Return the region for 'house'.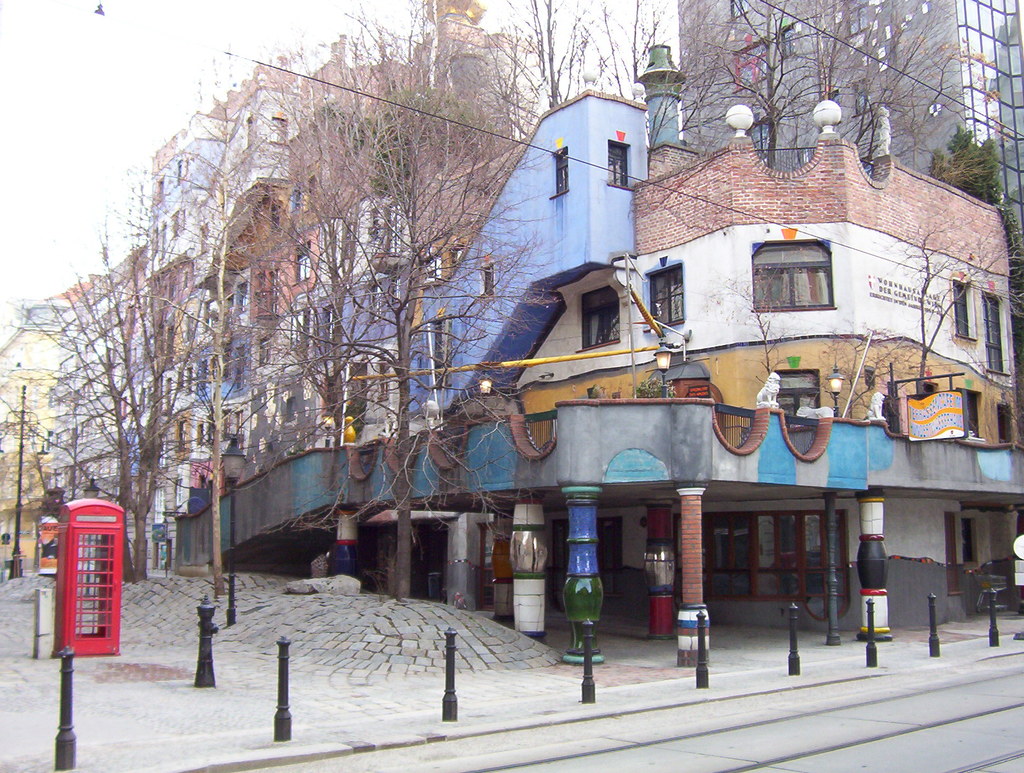
[0, 0, 1023, 666].
